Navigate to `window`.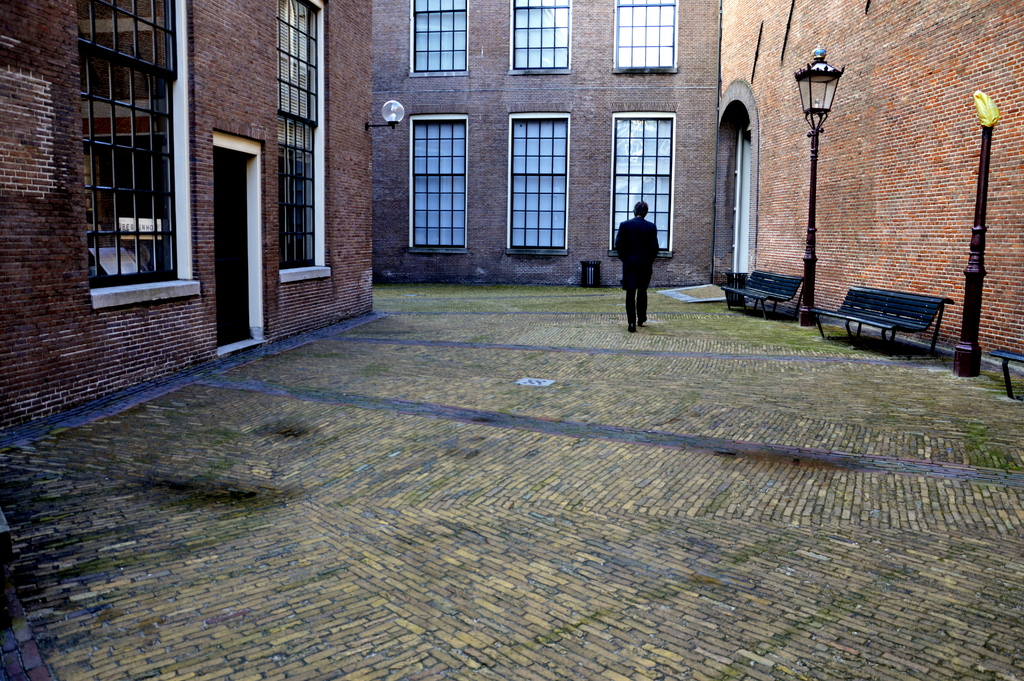
Navigation target: bbox=(508, 0, 575, 72).
